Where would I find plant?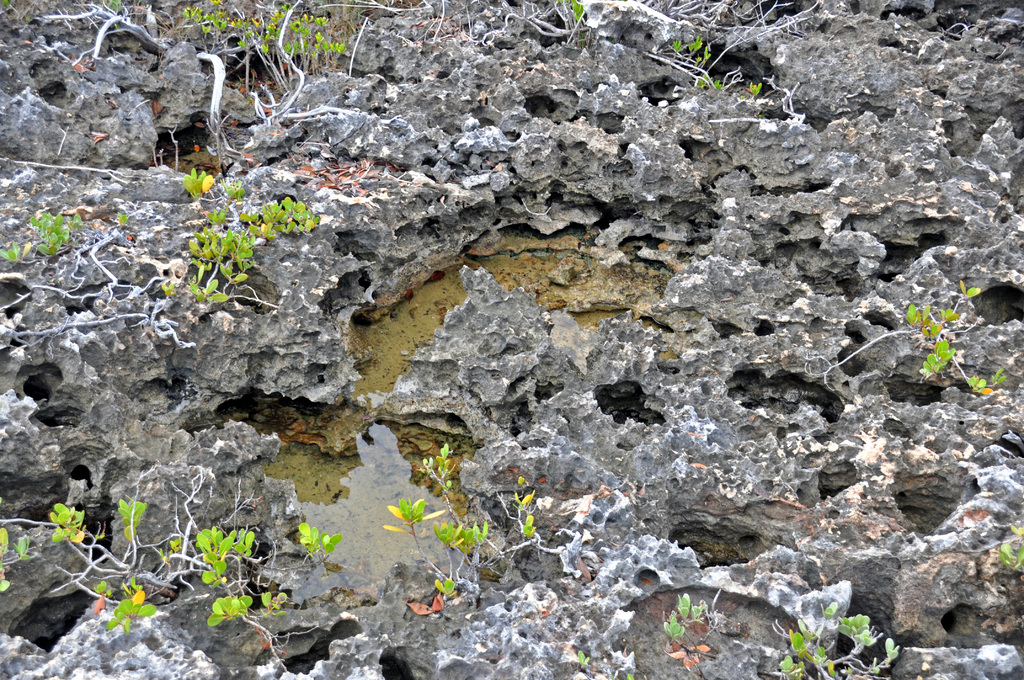
At {"x1": 904, "y1": 277, "x2": 1011, "y2": 399}.
